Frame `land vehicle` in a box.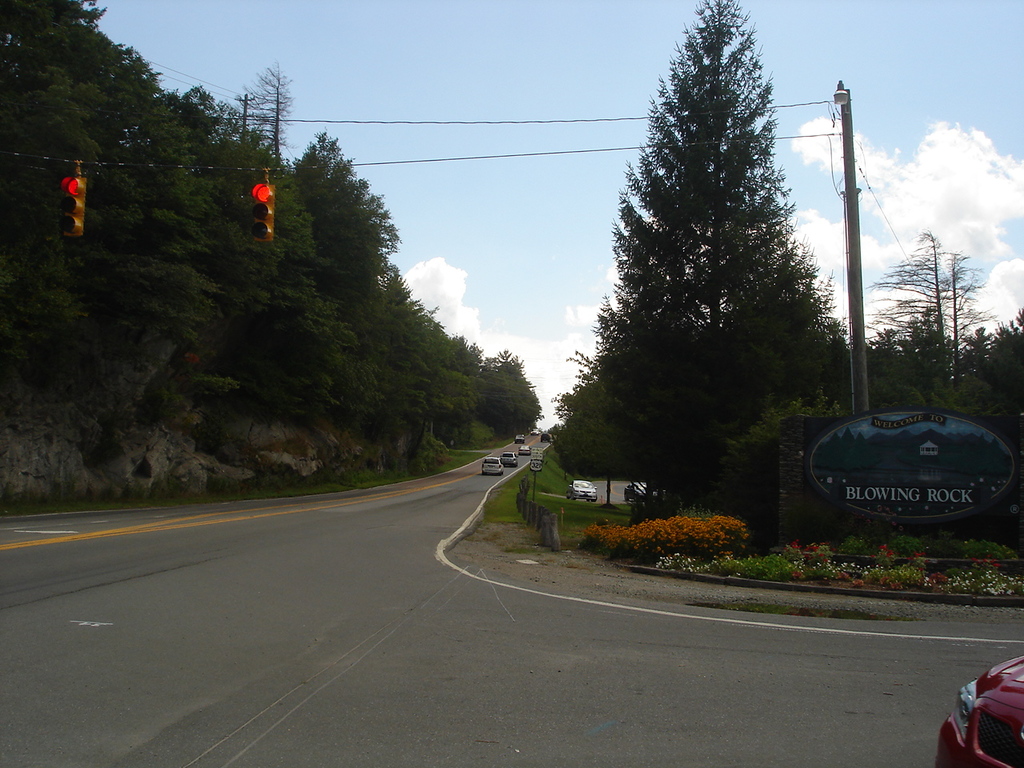
501,450,517,463.
